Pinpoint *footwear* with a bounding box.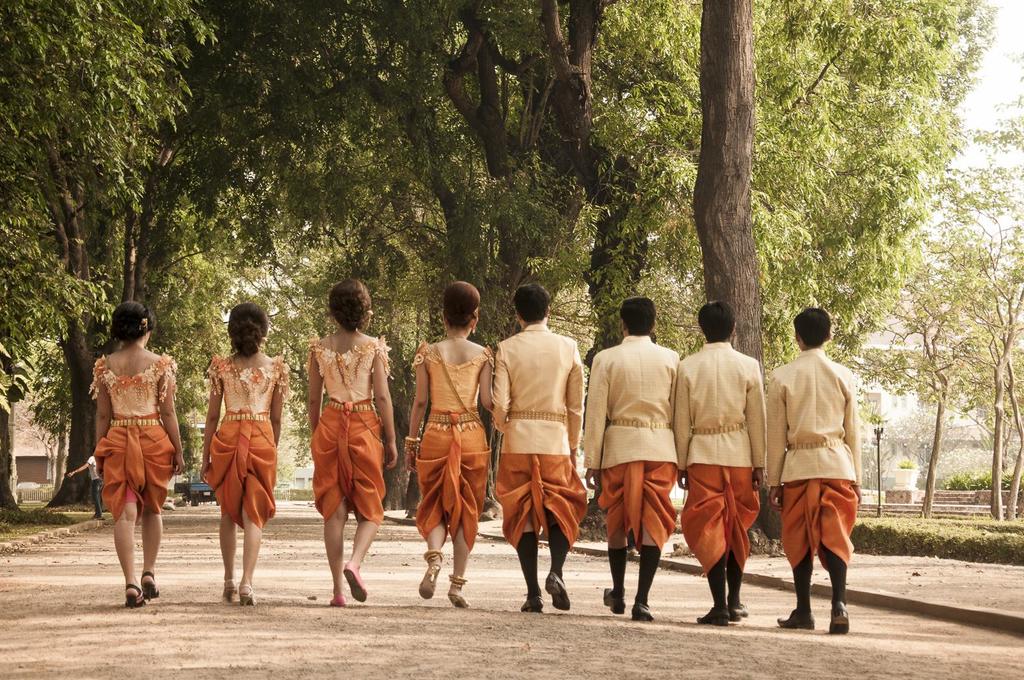
448:588:473:608.
